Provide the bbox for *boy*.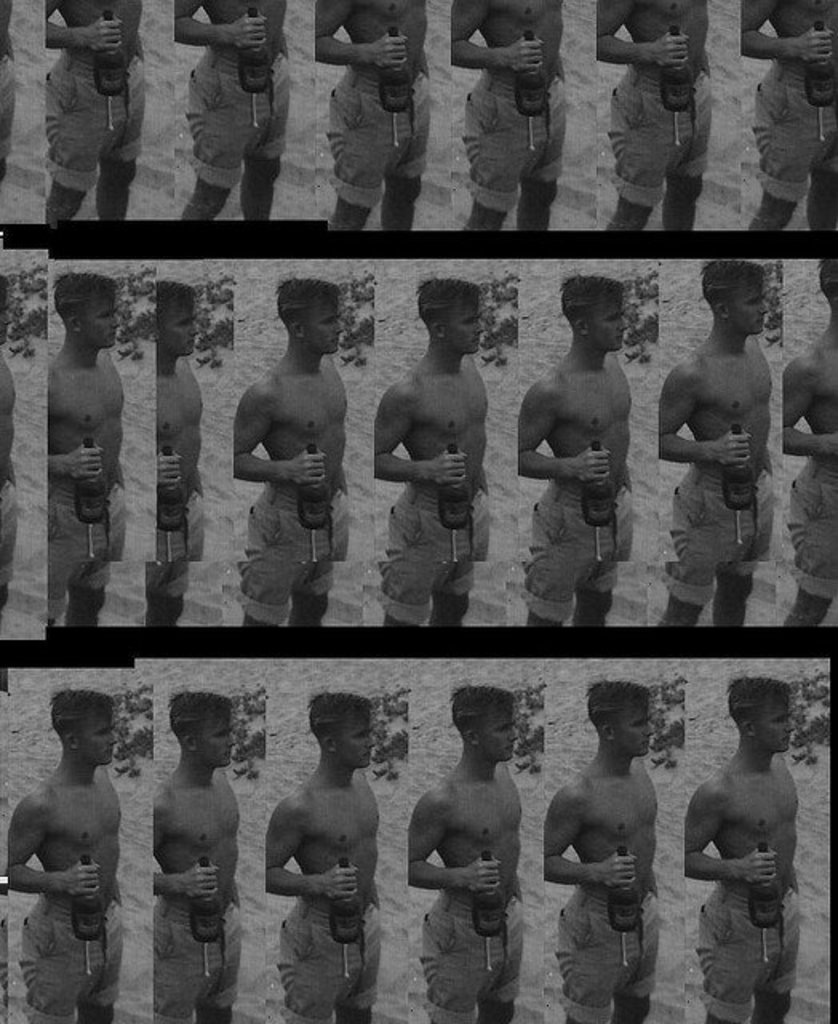
315/0/430/234.
